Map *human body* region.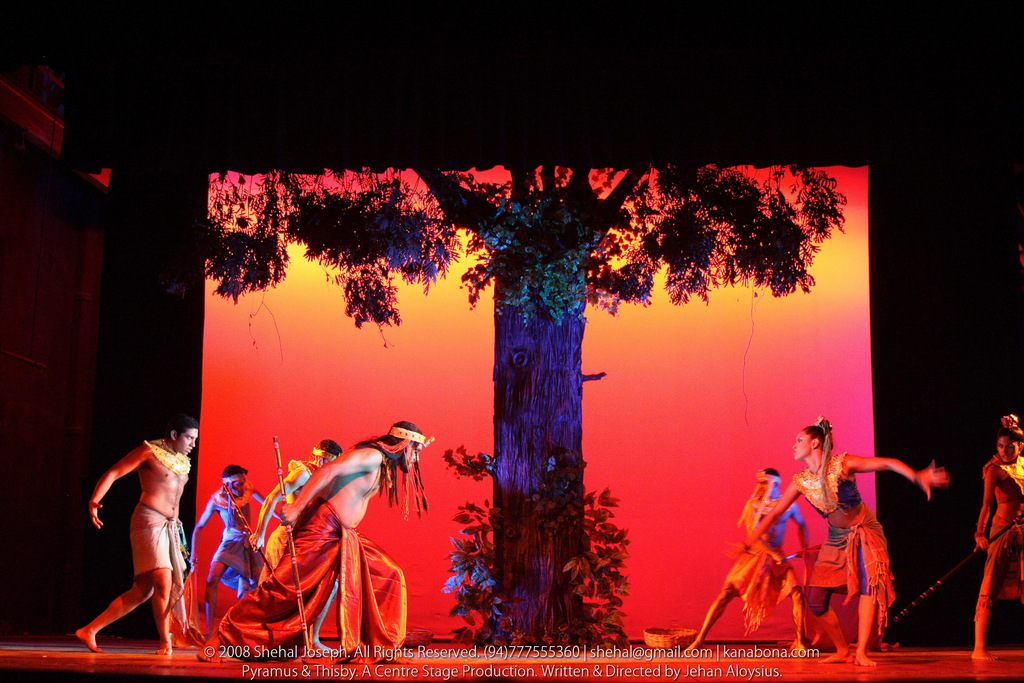
Mapped to (188, 465, 288, 642).
